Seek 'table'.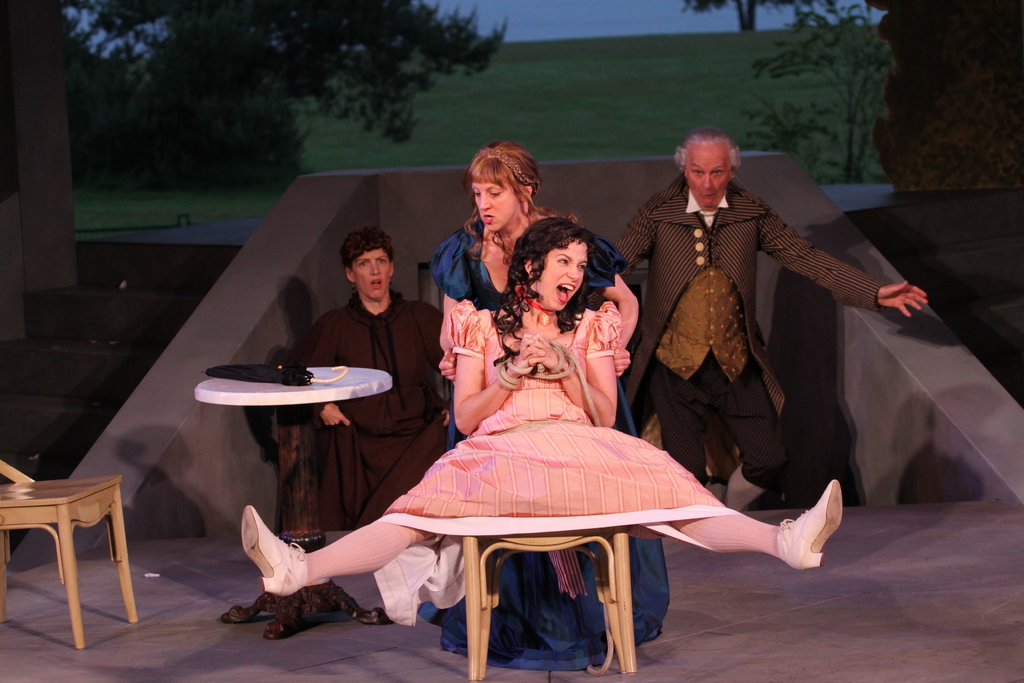
crop(194, 365, 394, 638).
